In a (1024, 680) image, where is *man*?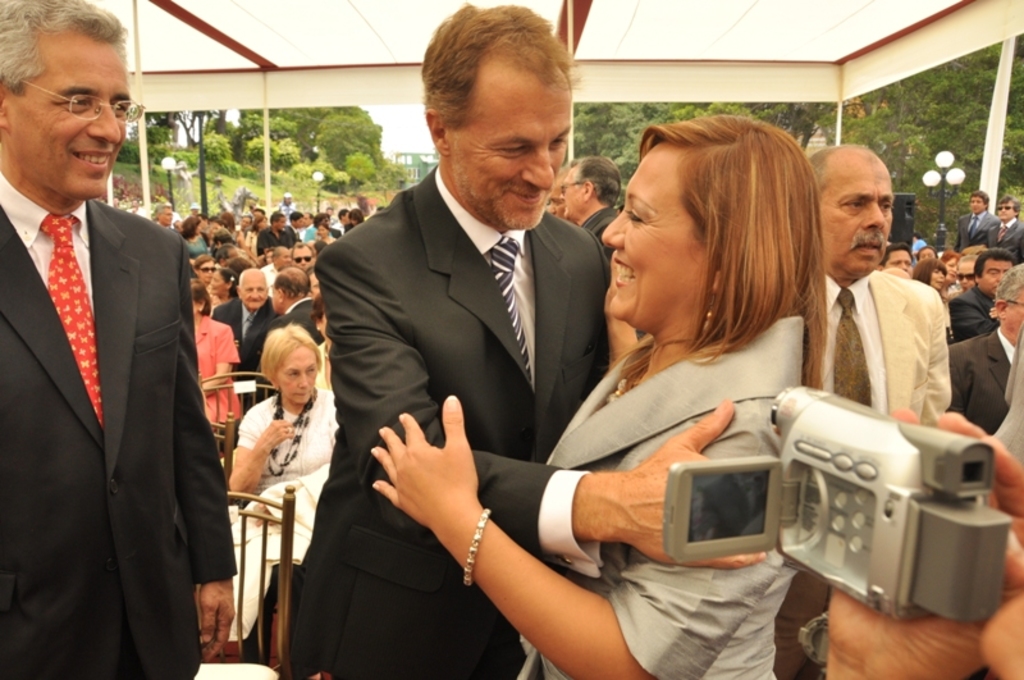
x1=950, y1=263, x2=1023, y2=437.
